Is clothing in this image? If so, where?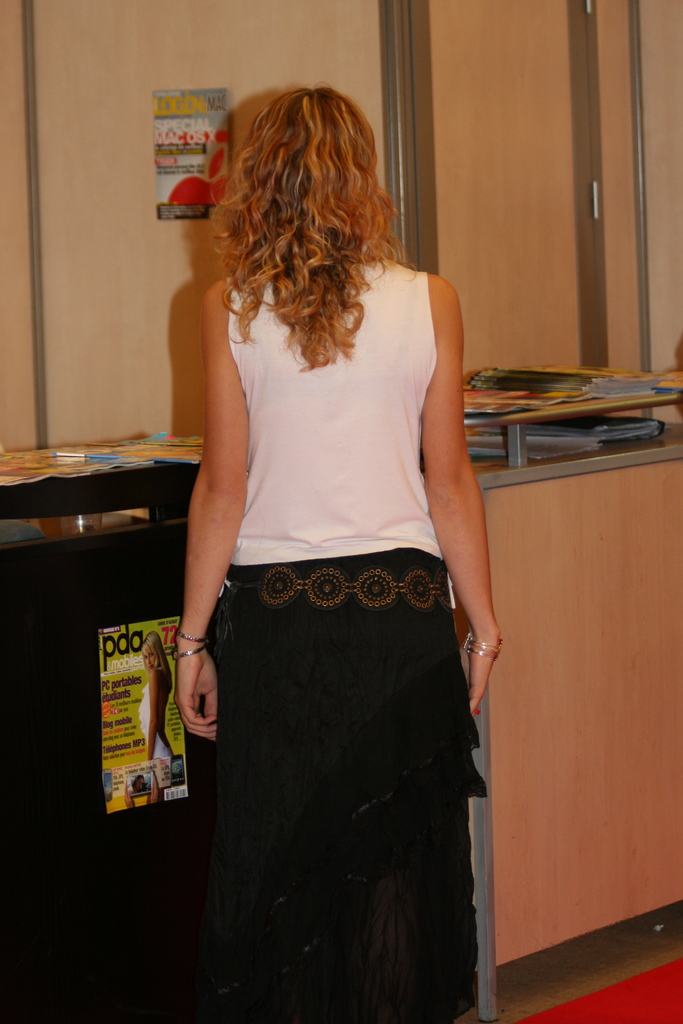
Yes, at bbox=[216, 253, 494, 1023].
